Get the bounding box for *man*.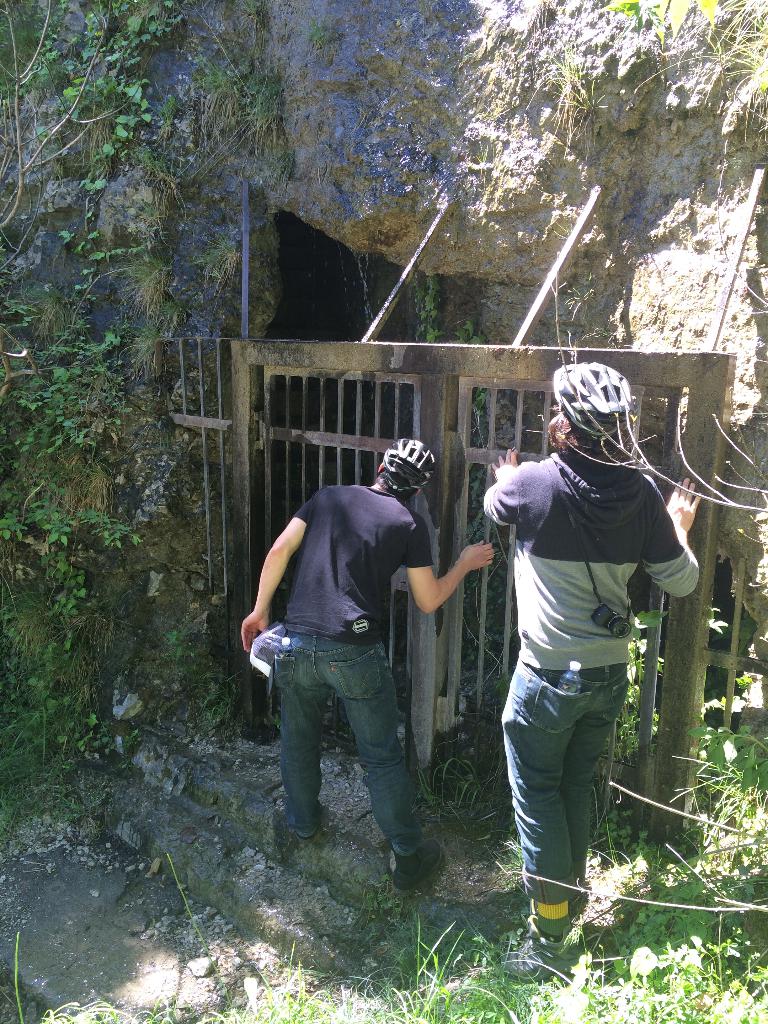
pyautogui.locateOnScreen(253, 432, 490, 897).
